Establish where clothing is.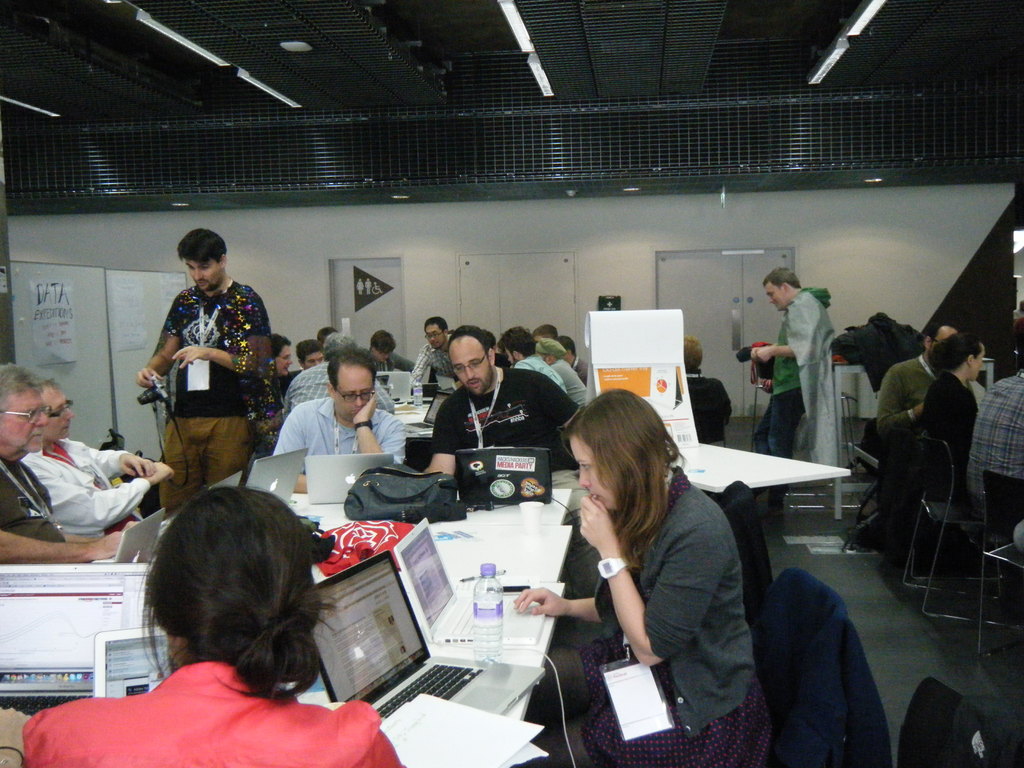
Established at [759,278,849,444].
